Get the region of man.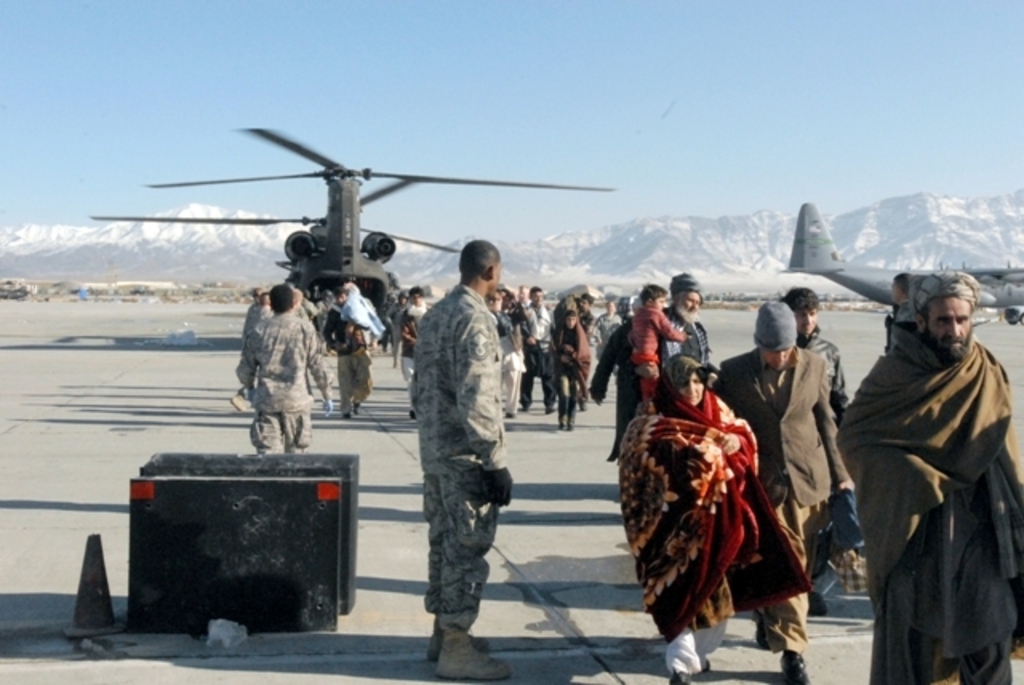
bbox(818, 246, 1019, 679).
